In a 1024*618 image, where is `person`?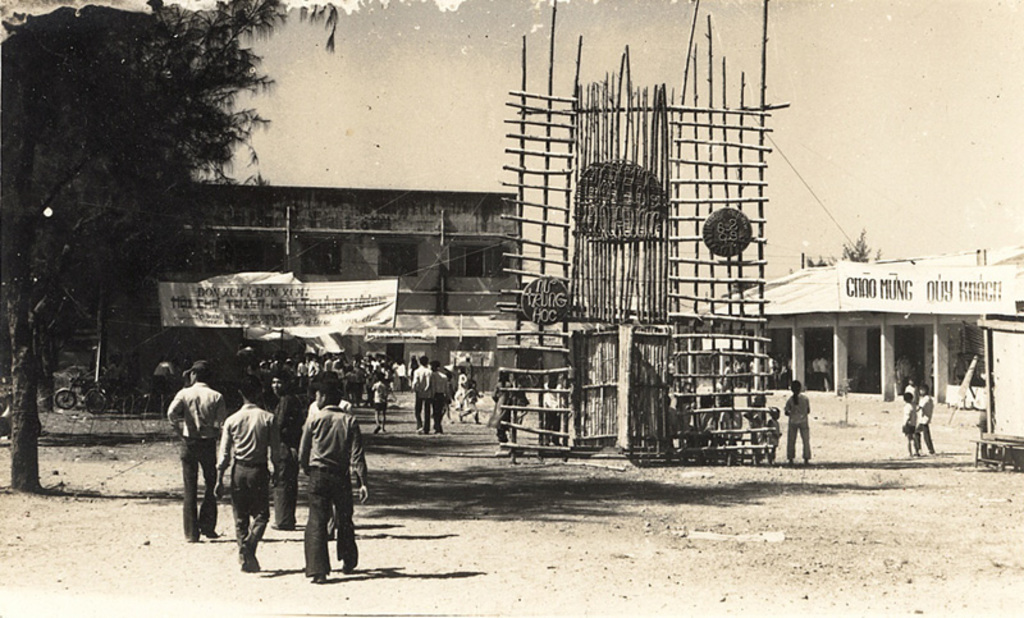
l=457, t=376, r=484, b=421.
